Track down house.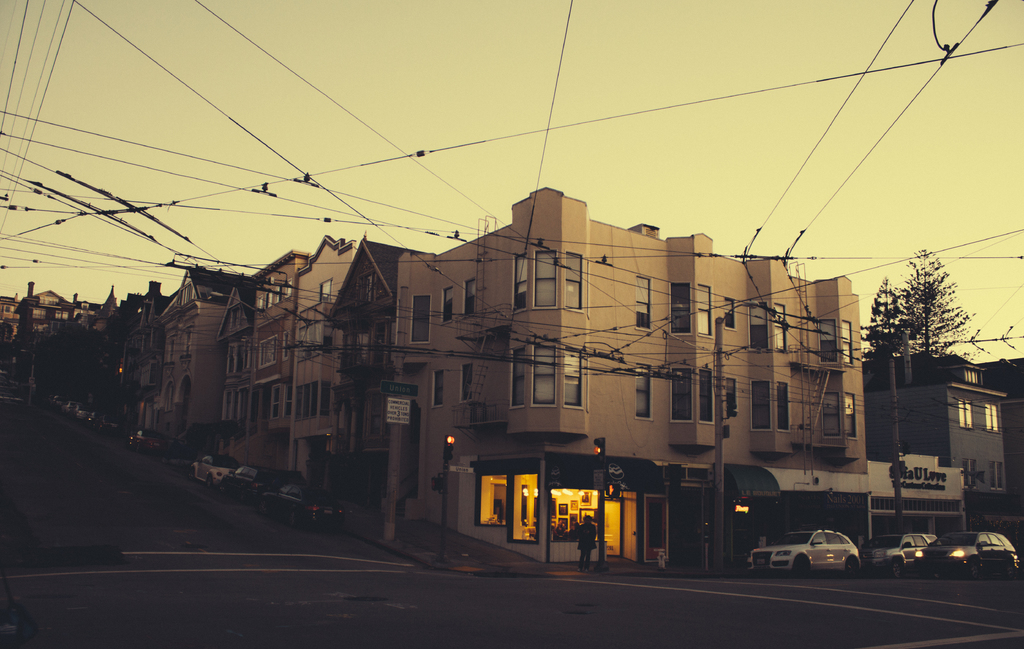
Tracked to 862, 353, 1023, 513.
